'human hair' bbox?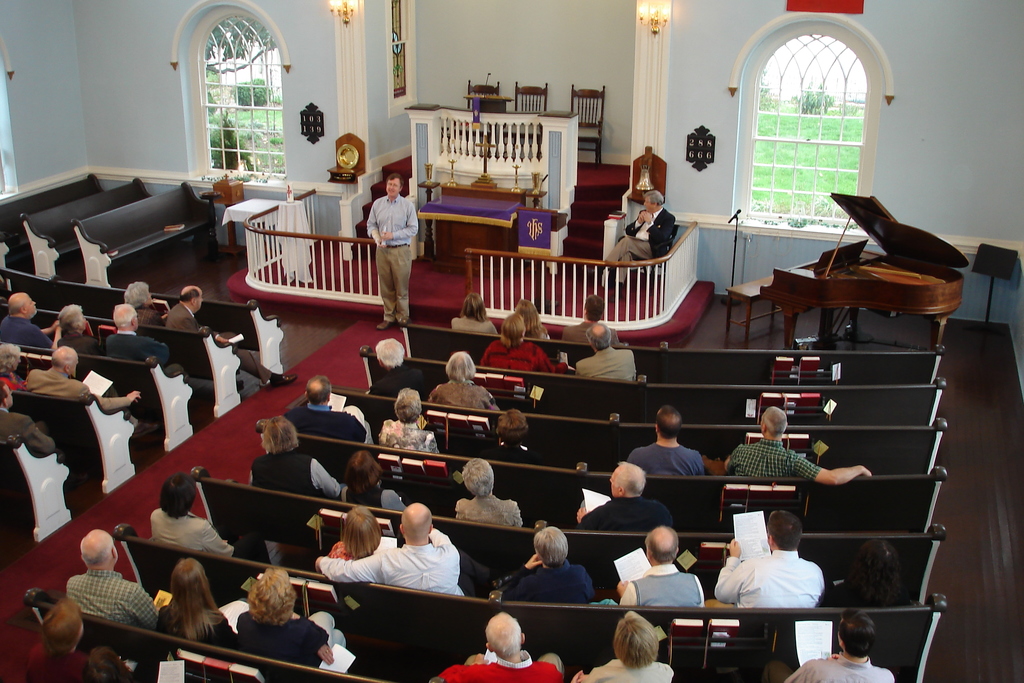
(8, 300, 26, 316)
